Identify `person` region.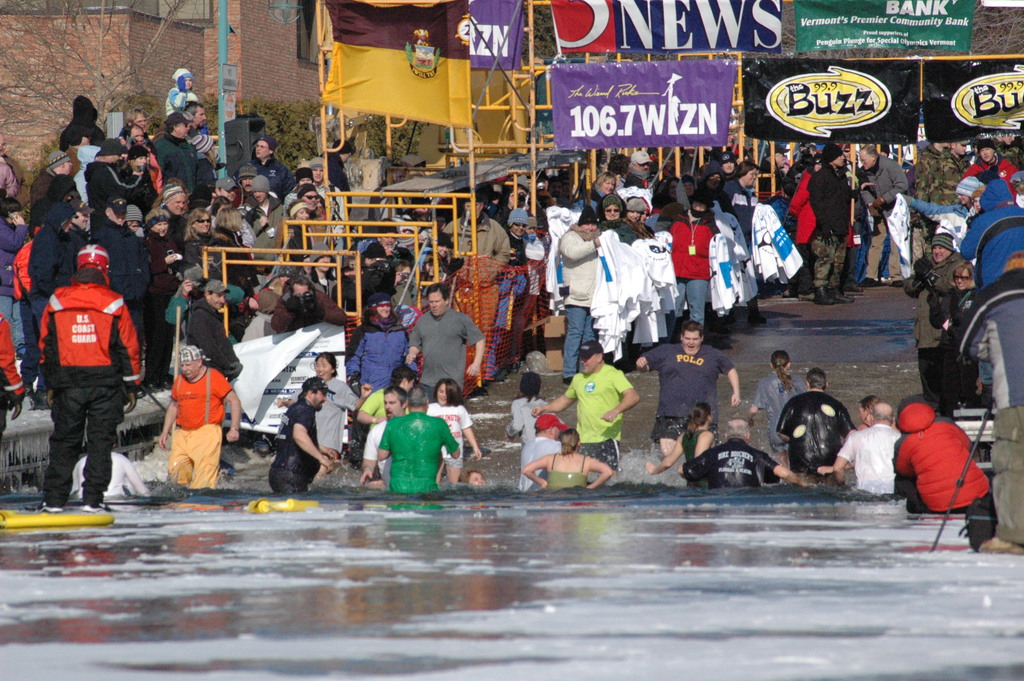
Region: x1=1007 y1=170 x2=1023 y2=208.
